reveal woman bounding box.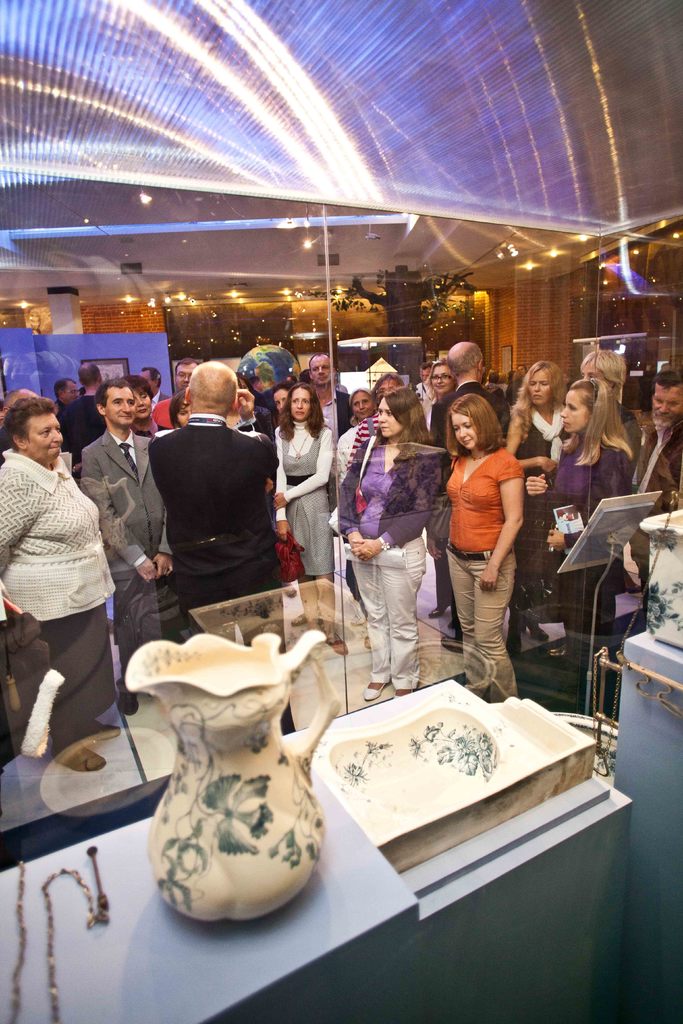
Revealed: box(336, 383, 450, 691).
